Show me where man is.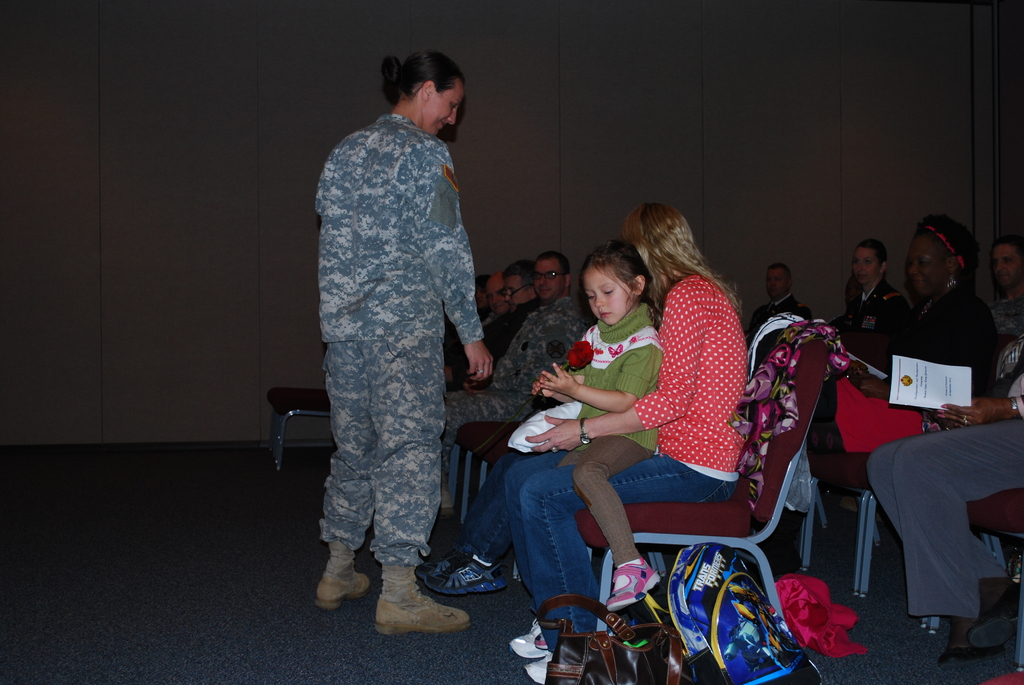
man is at [479,272,511,319].
